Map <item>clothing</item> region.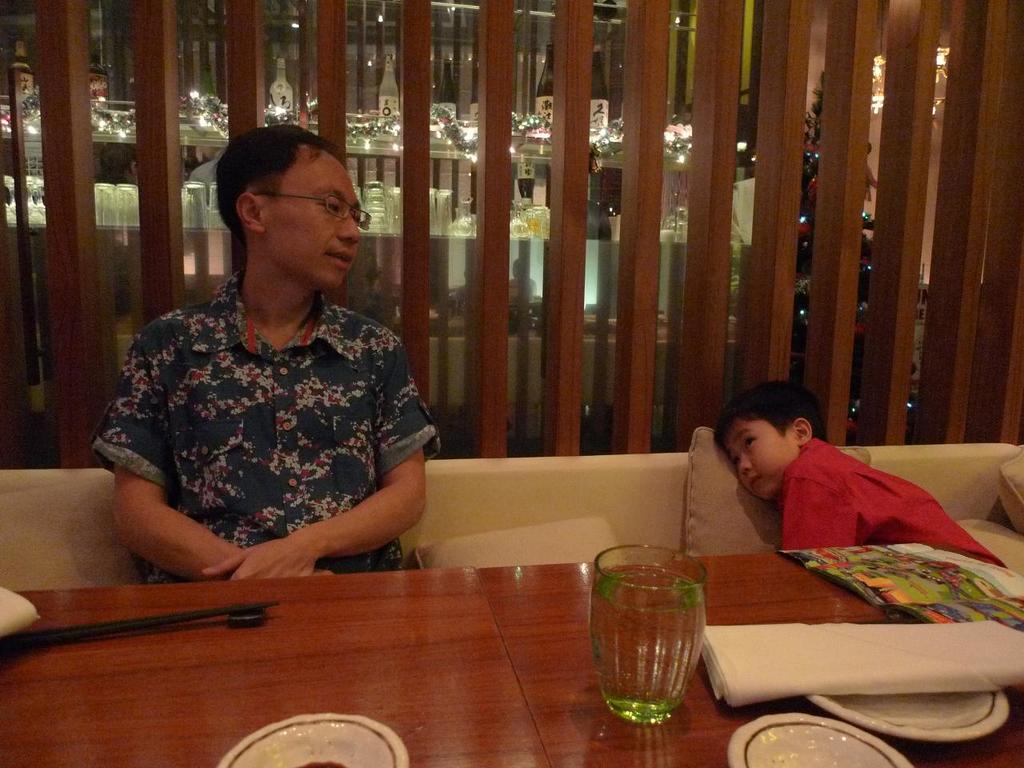
Mapped to x1=86, y1=266, x2=442, y2=586.
